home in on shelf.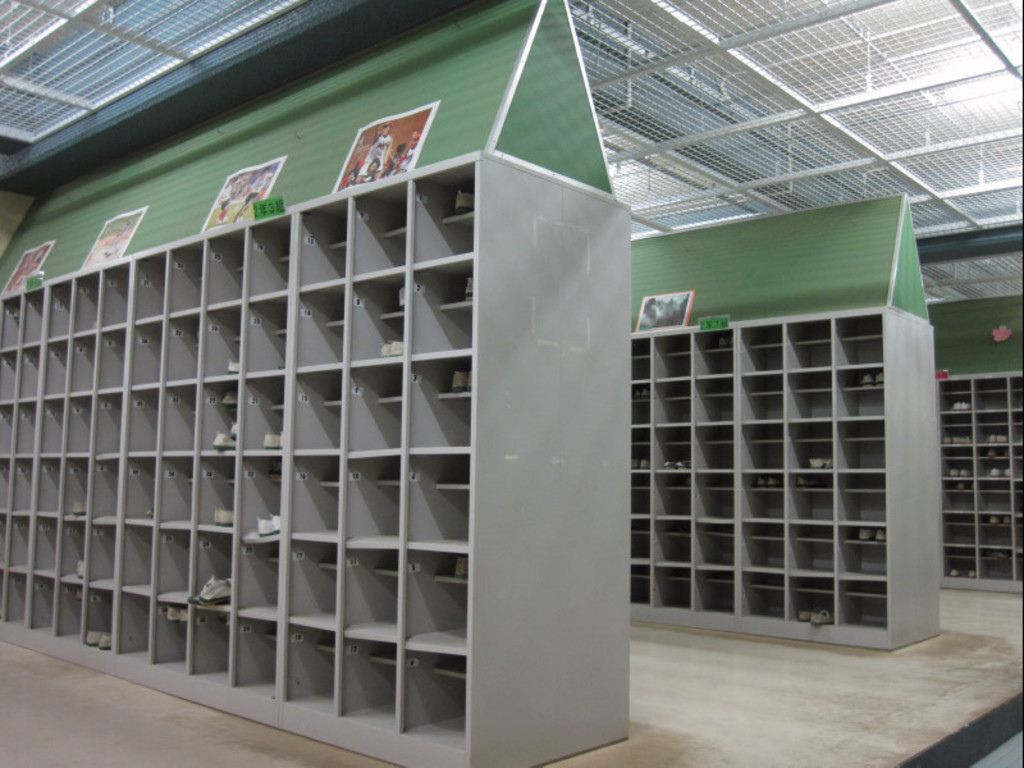
Homed in at box(0, 202, 637, 767).
